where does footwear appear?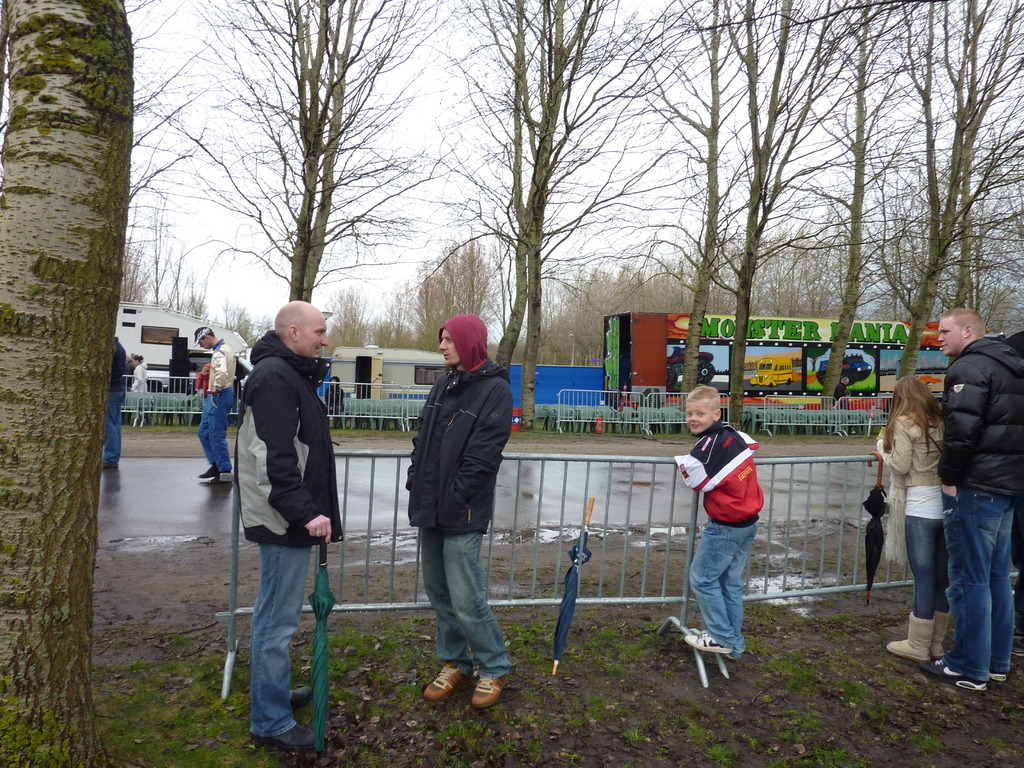
Appears at rect(470, 671, 511, 708).
